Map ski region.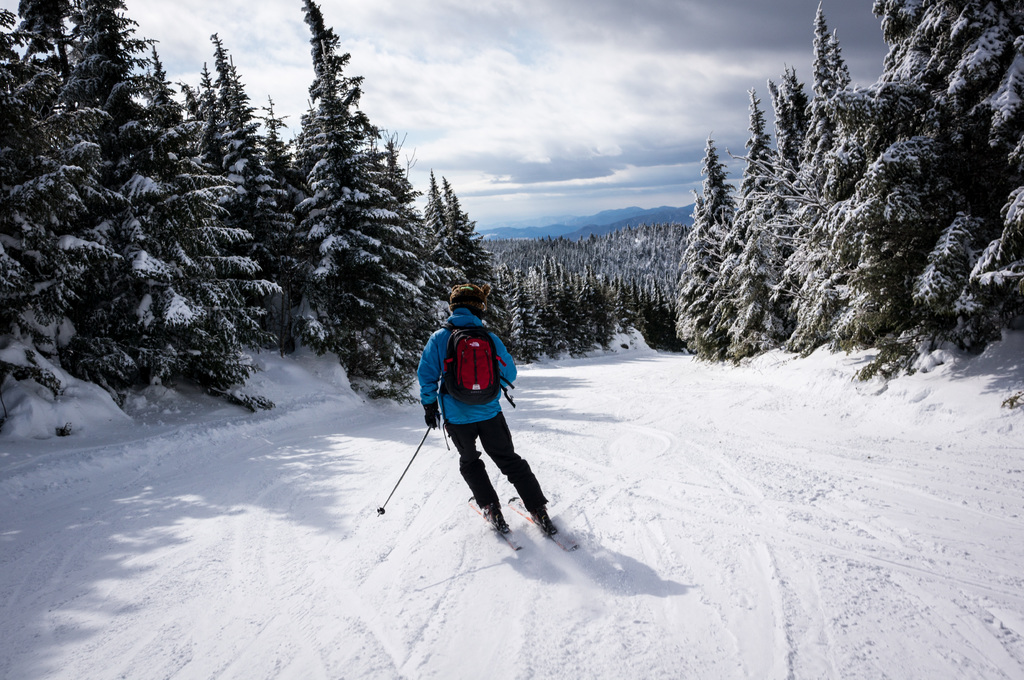
Mapped to 509,496,579,555.
